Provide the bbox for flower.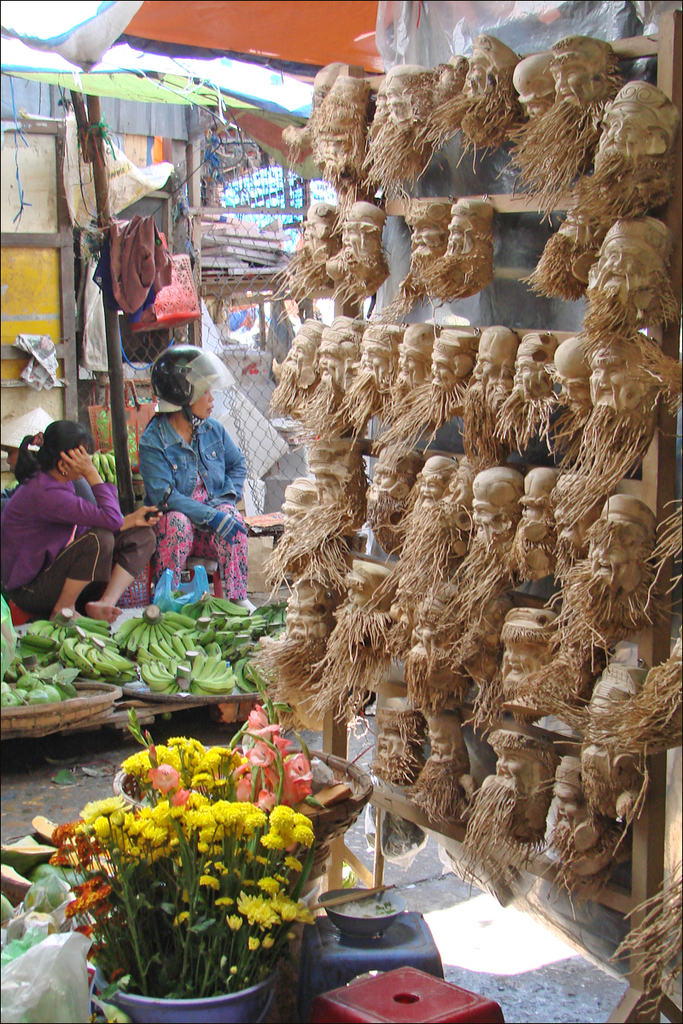
(85,939,101,960).
